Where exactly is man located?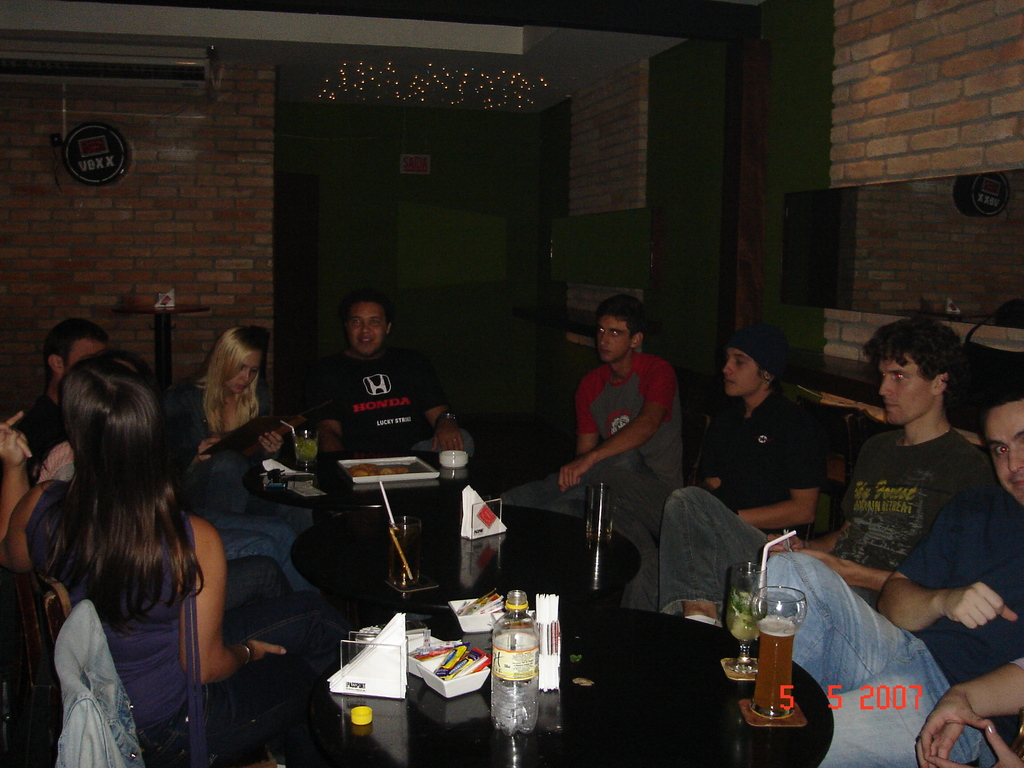
Its bounding box is x1=547 y1=299 x2=696 y2=570.
